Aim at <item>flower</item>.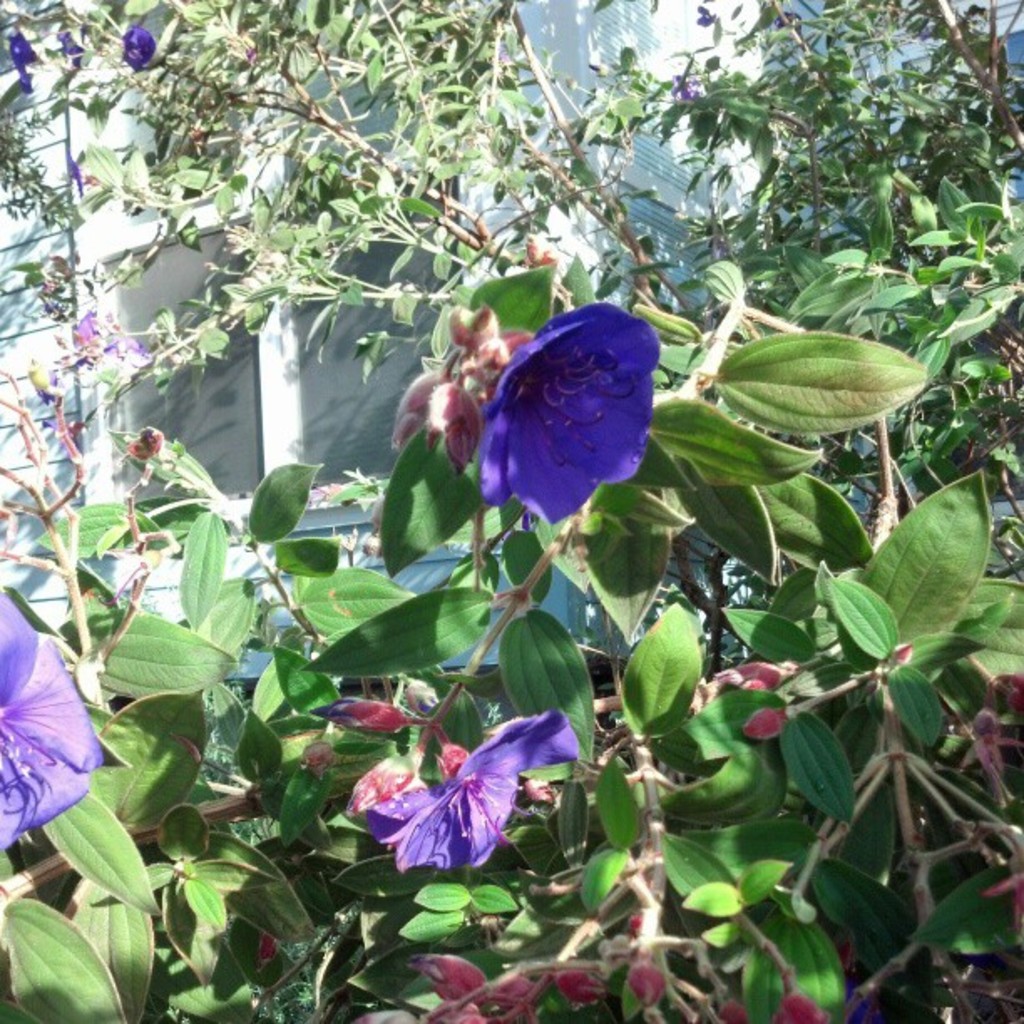
Aimed at (left=67, top=311, right=149, bottom=360).
